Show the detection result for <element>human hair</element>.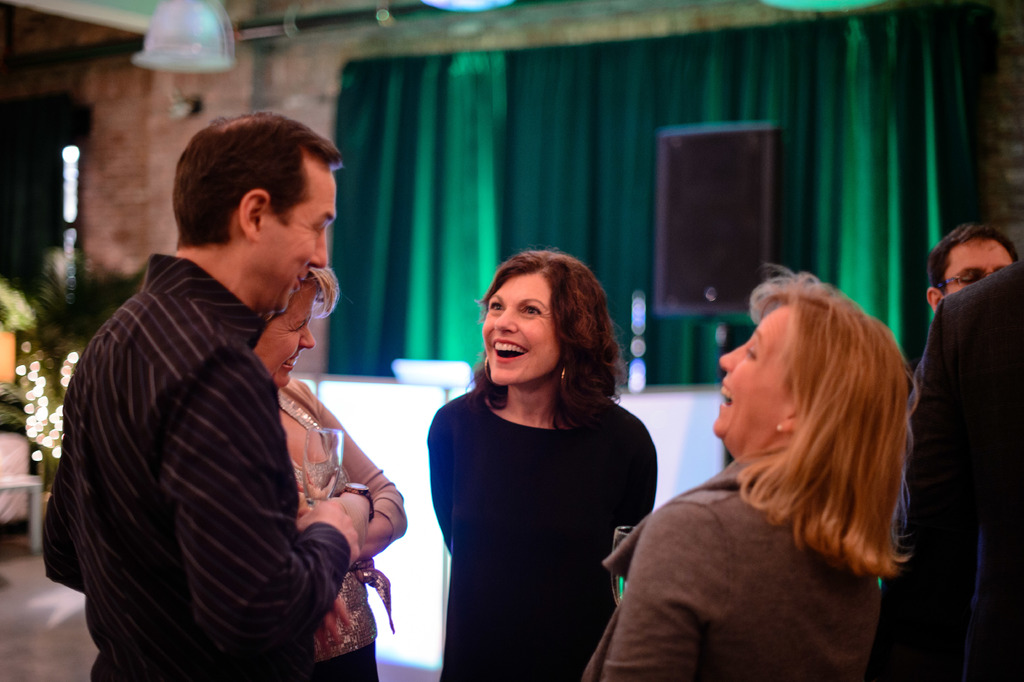
bbox=[305, 266, 350, 320].
